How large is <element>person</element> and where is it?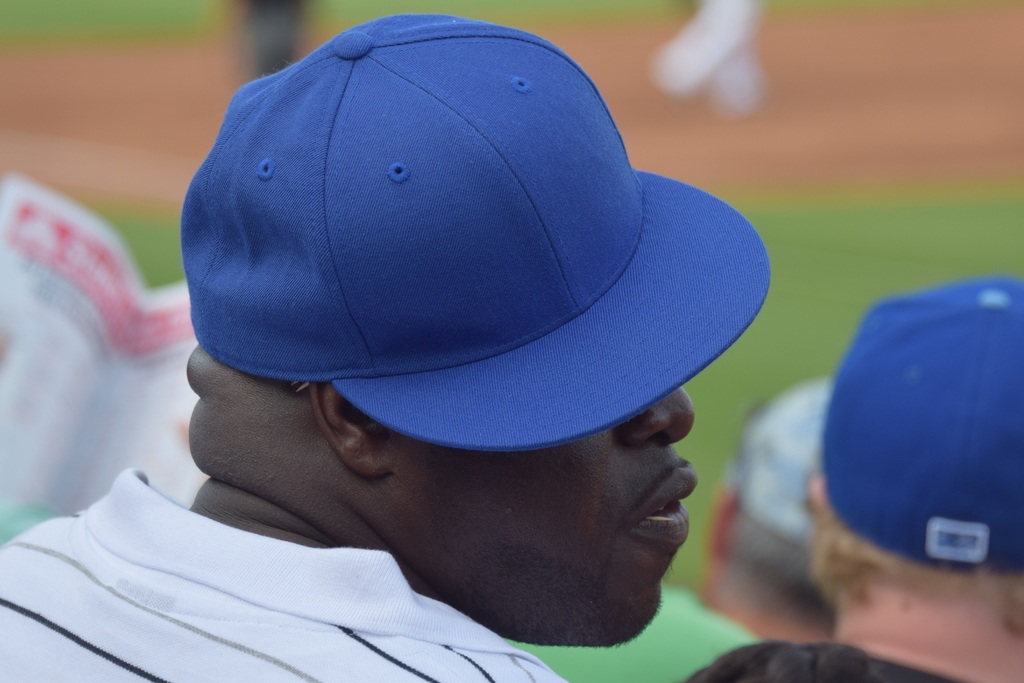
Bounding box: 694/283/1023/682.
